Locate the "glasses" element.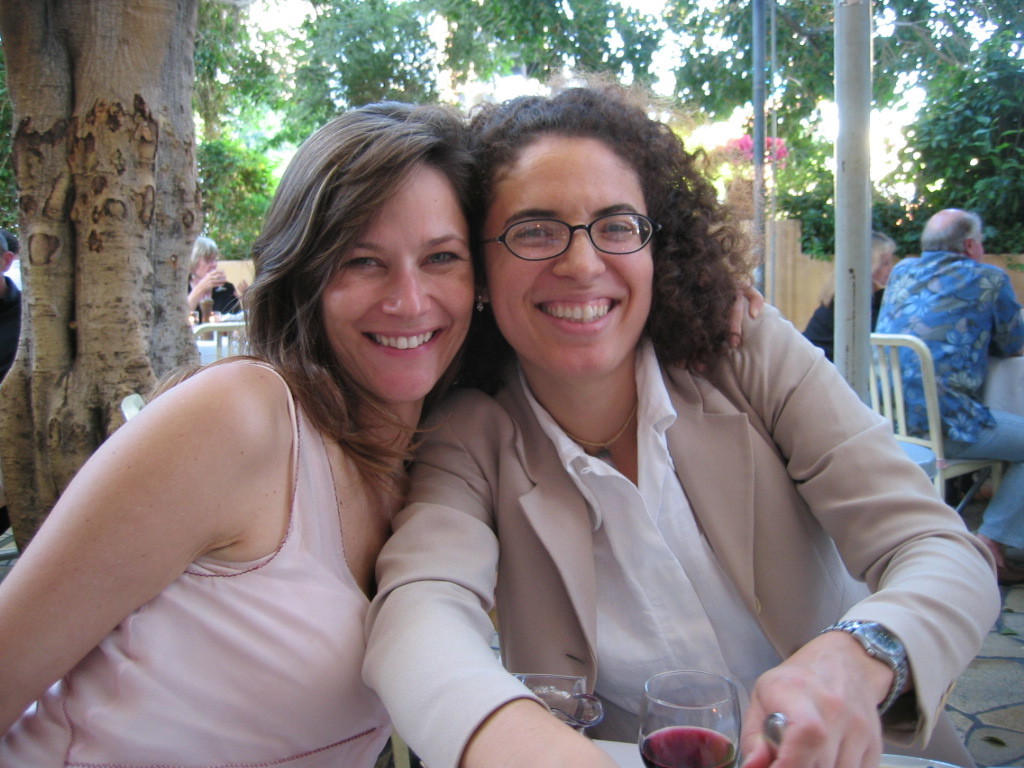
Element bbox: select_region(202, 253, 220, 260).
